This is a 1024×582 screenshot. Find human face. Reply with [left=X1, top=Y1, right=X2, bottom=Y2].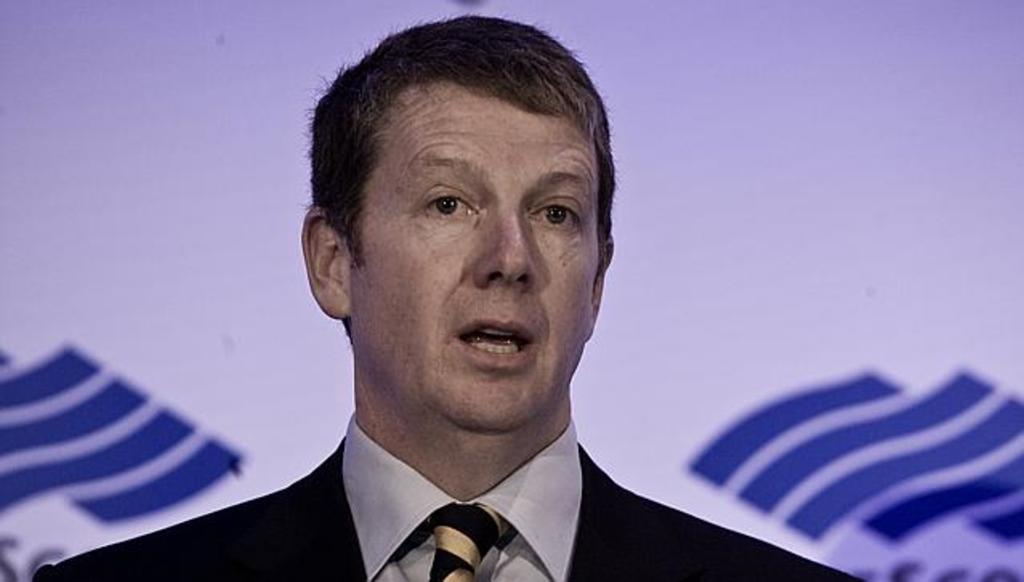
[left=351, top=93, right=599, bottom=423].
